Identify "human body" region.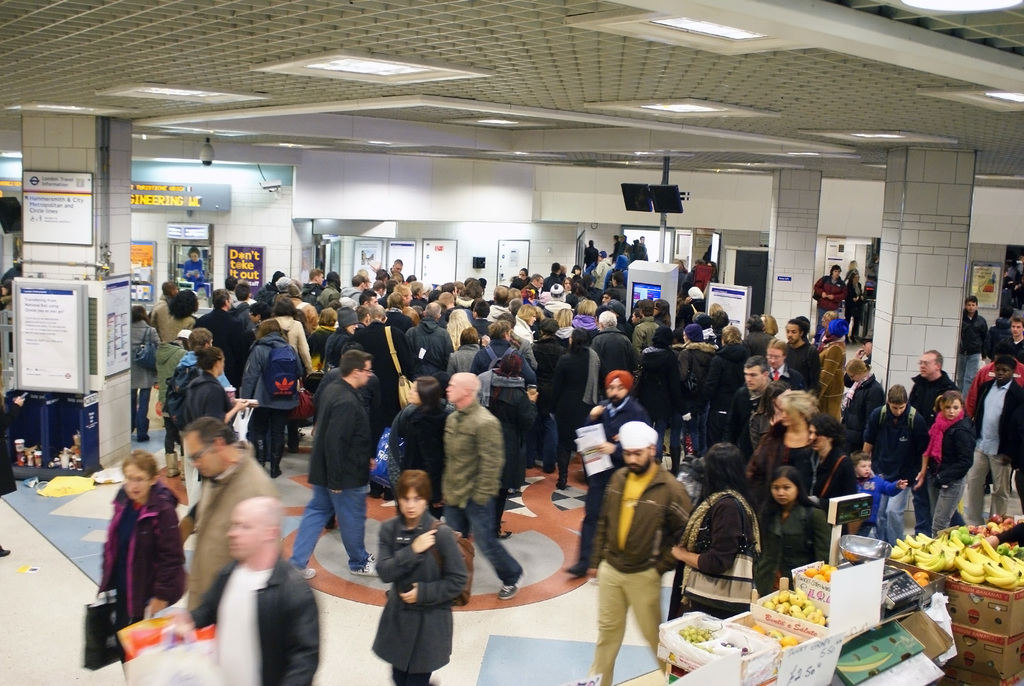
Region: x1=975 y1=354 x2=1023 y2=528.
